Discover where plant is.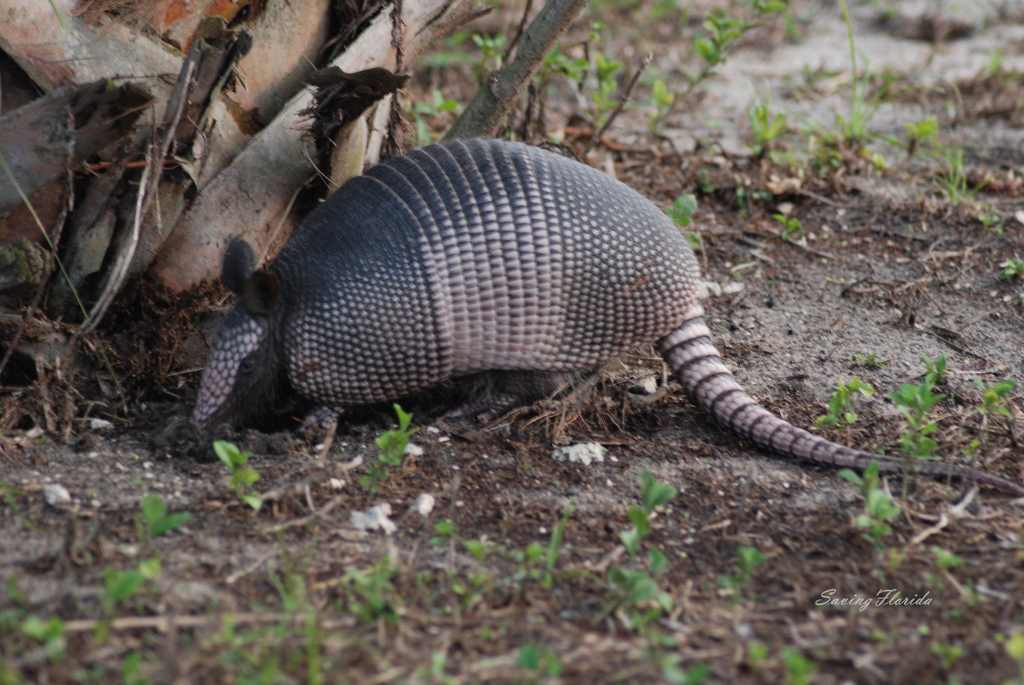
Discovered at rect(0, 482, 24, 520).
